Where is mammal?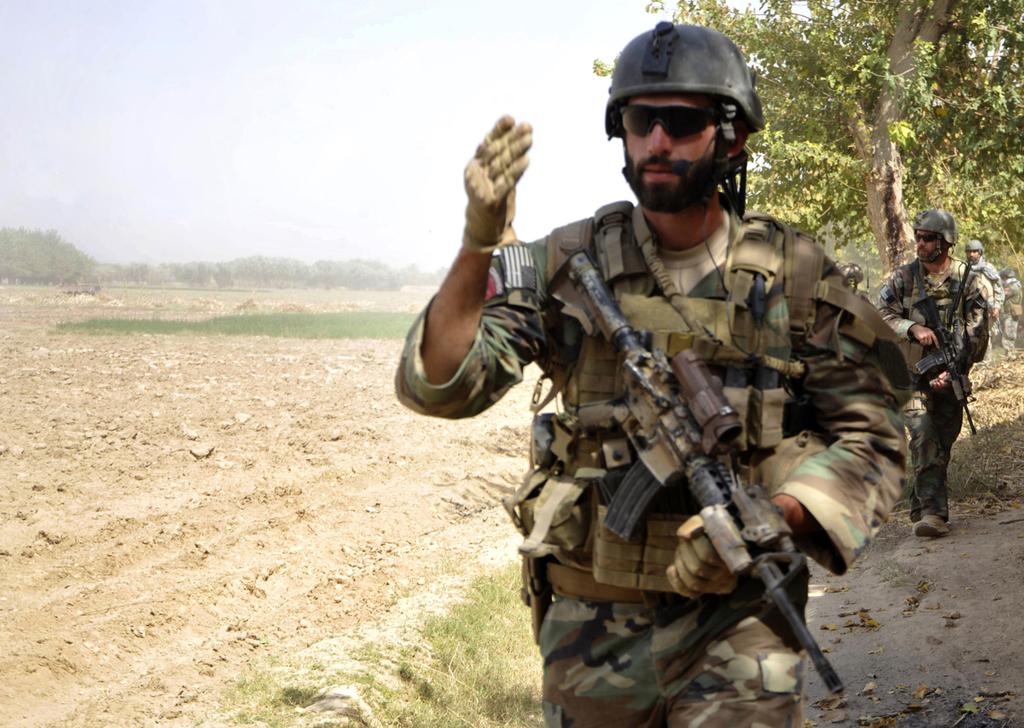
region(1000, 262, 1023, 358).
